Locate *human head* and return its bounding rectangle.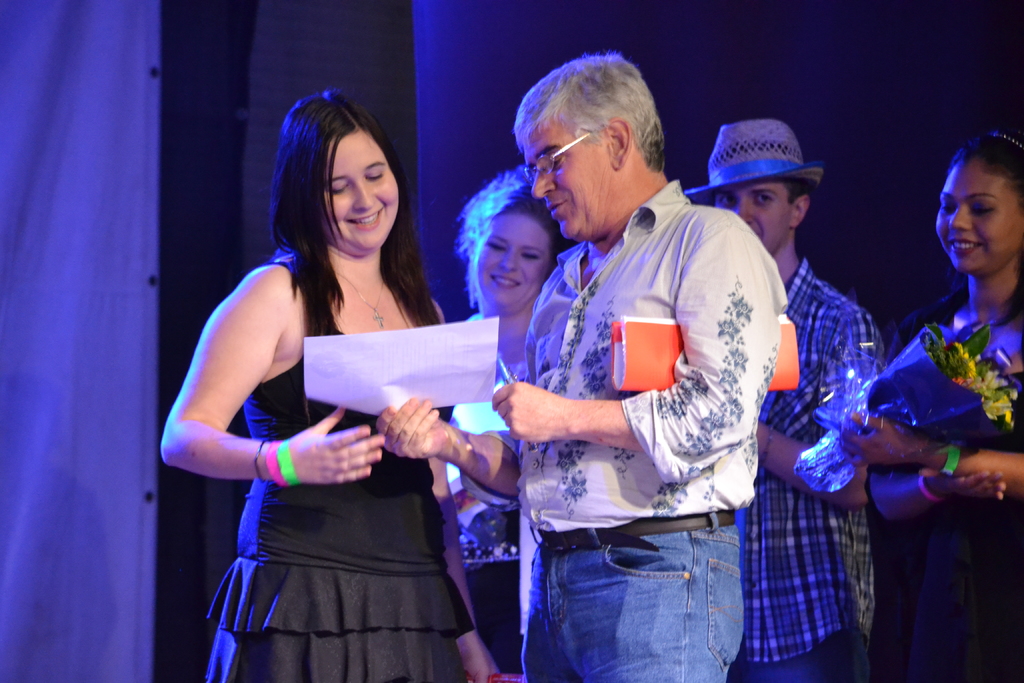
274,88,401,257.
